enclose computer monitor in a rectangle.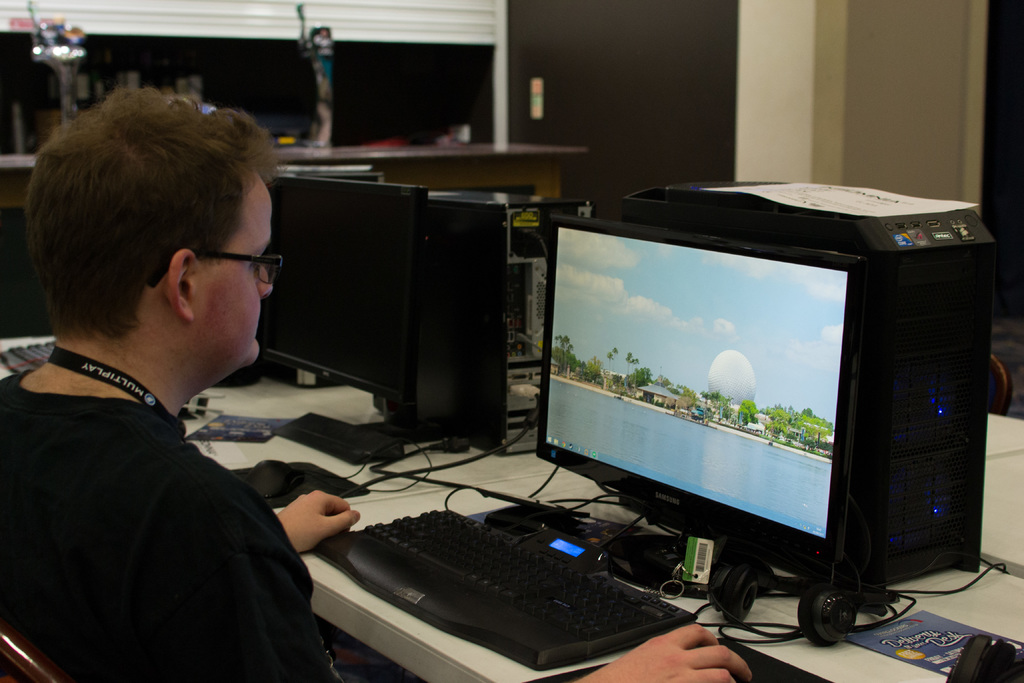
(left=249, top=172, right=542, bottom=468).
